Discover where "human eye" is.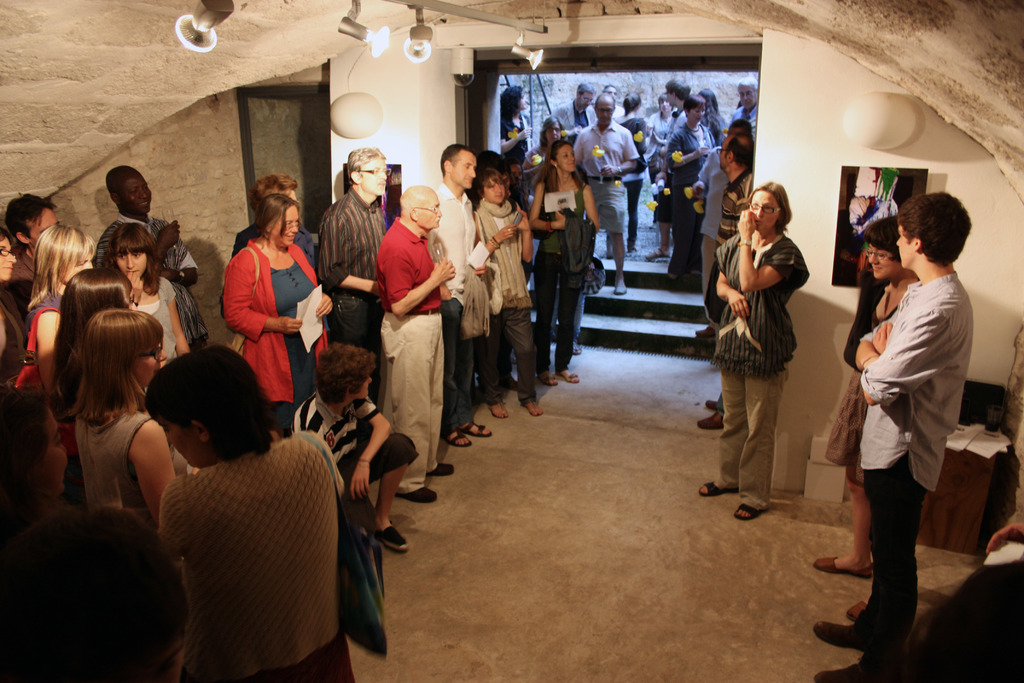
Discovered at box=[145, 347, 157, 359].
